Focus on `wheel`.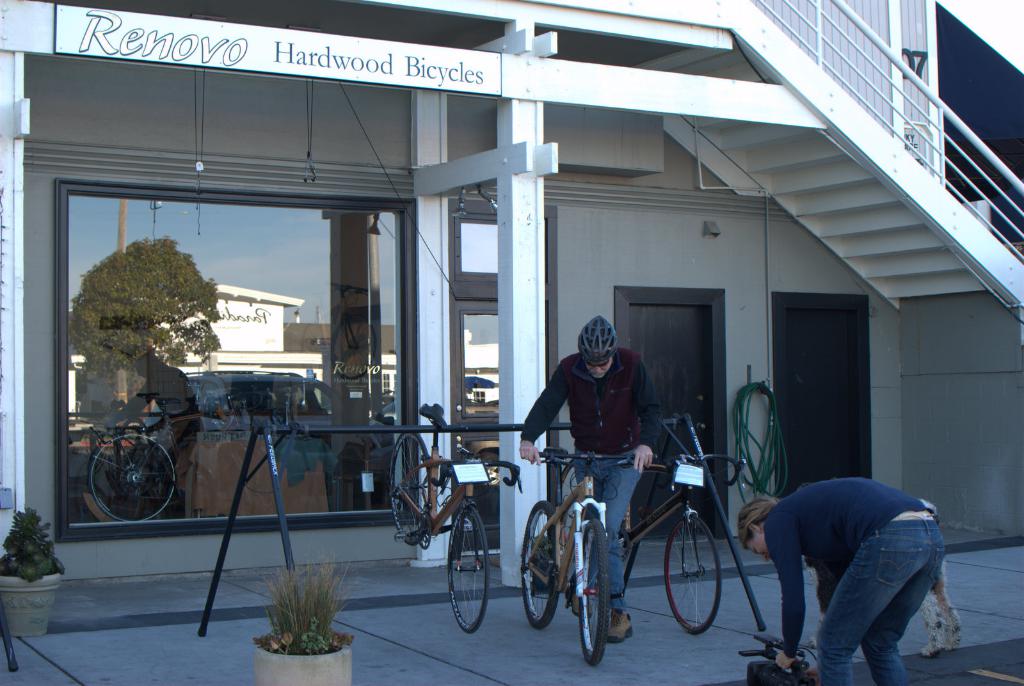
Focused at box(571, 518, 622, 667).
